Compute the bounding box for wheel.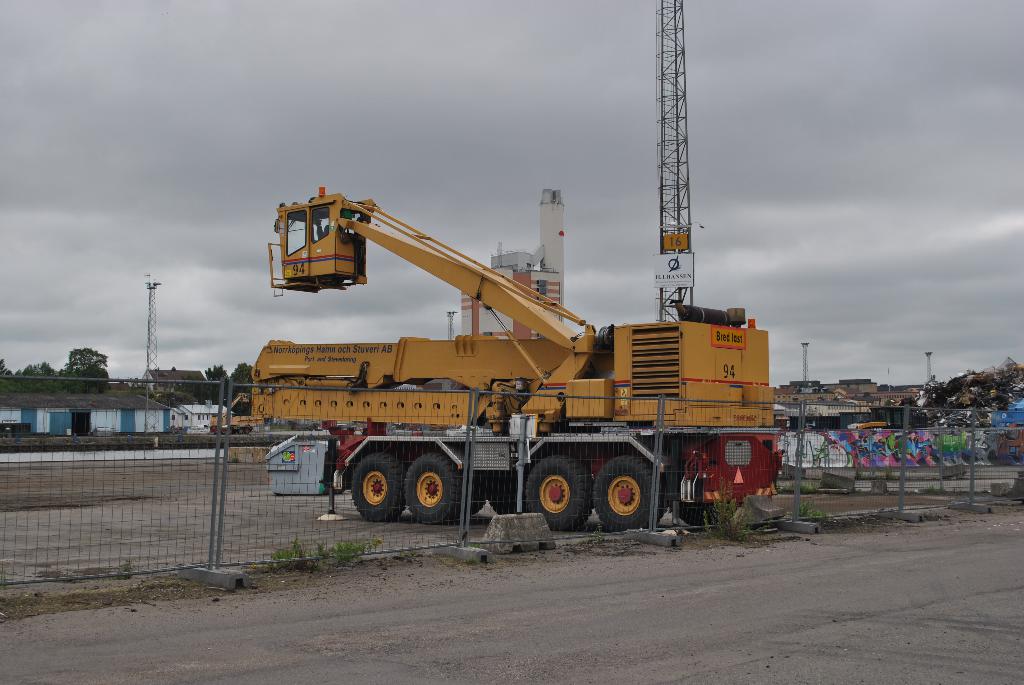
[351,447,397,522].
